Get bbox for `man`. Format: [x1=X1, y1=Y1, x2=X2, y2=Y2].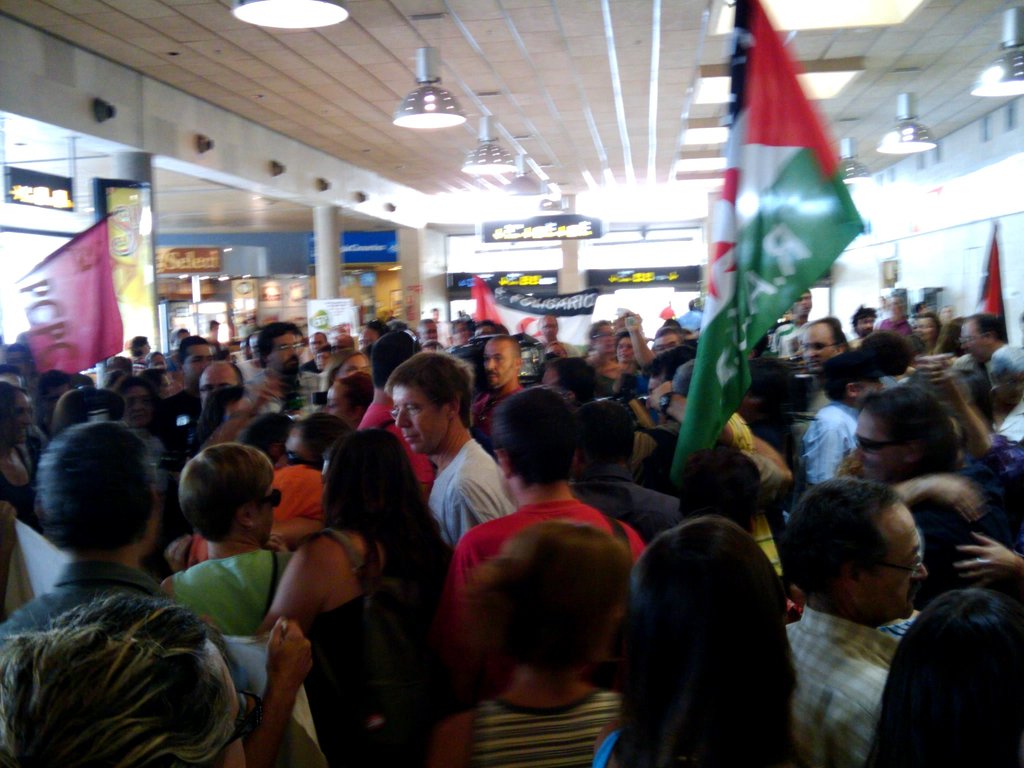
[x1=385, y1=344, x2=528, y2=547].
